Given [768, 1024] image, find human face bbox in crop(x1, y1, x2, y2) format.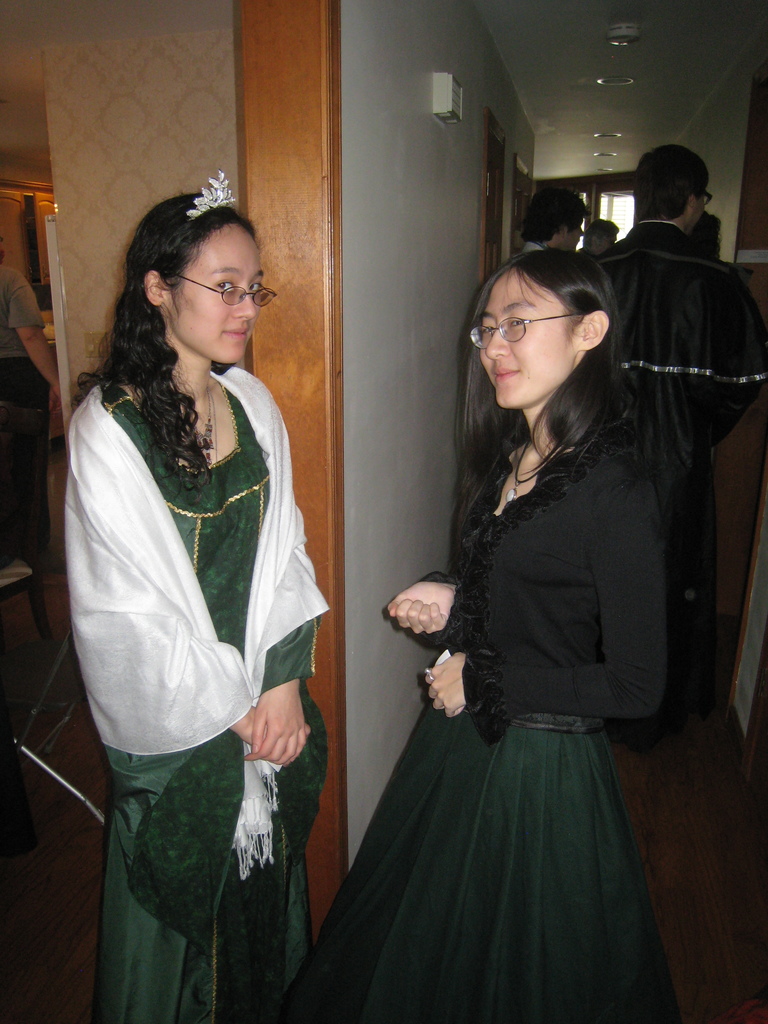
crop(472, 271, 587, 413).
